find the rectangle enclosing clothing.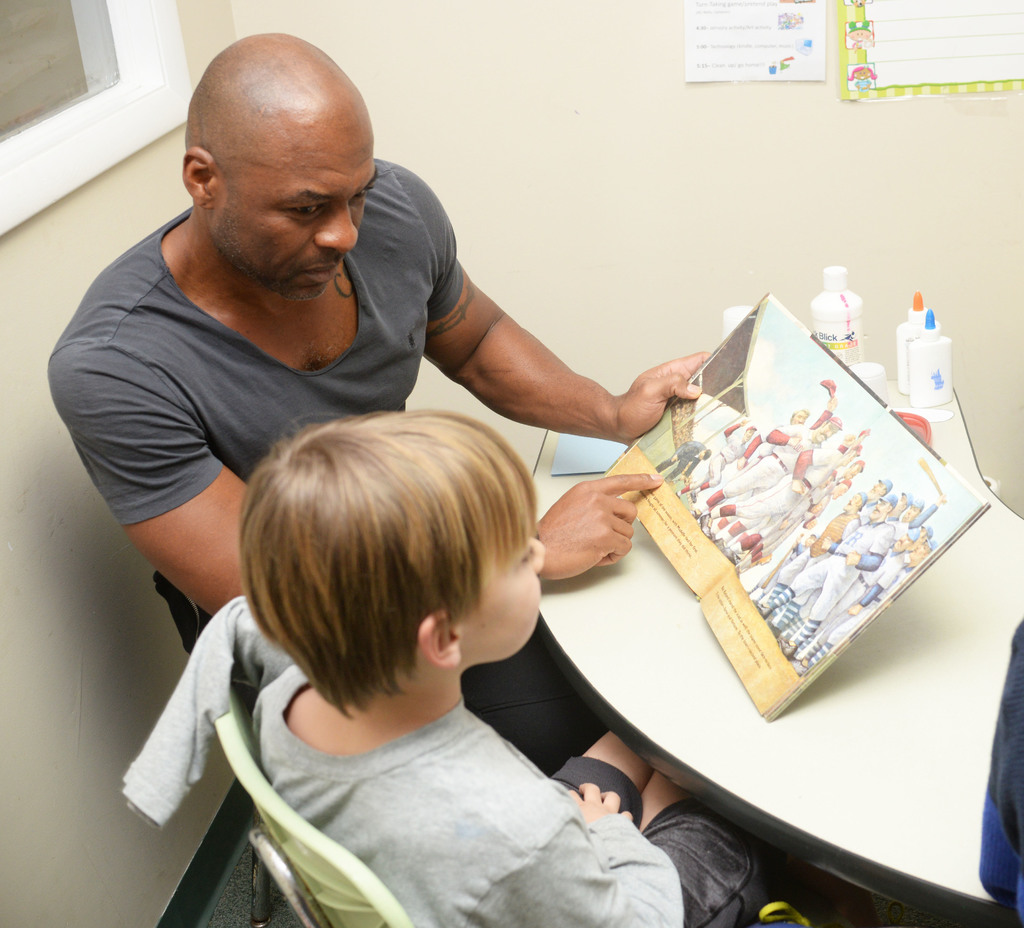
238 651 780 927.
